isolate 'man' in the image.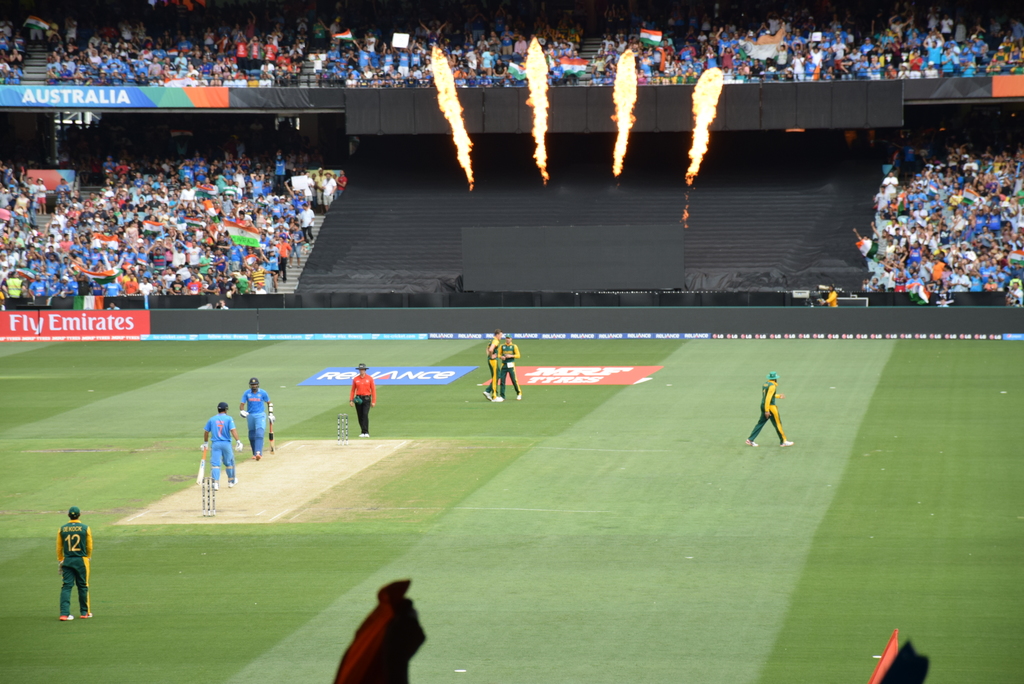
Isolated region: BBox(477, 329, 496, 406).
